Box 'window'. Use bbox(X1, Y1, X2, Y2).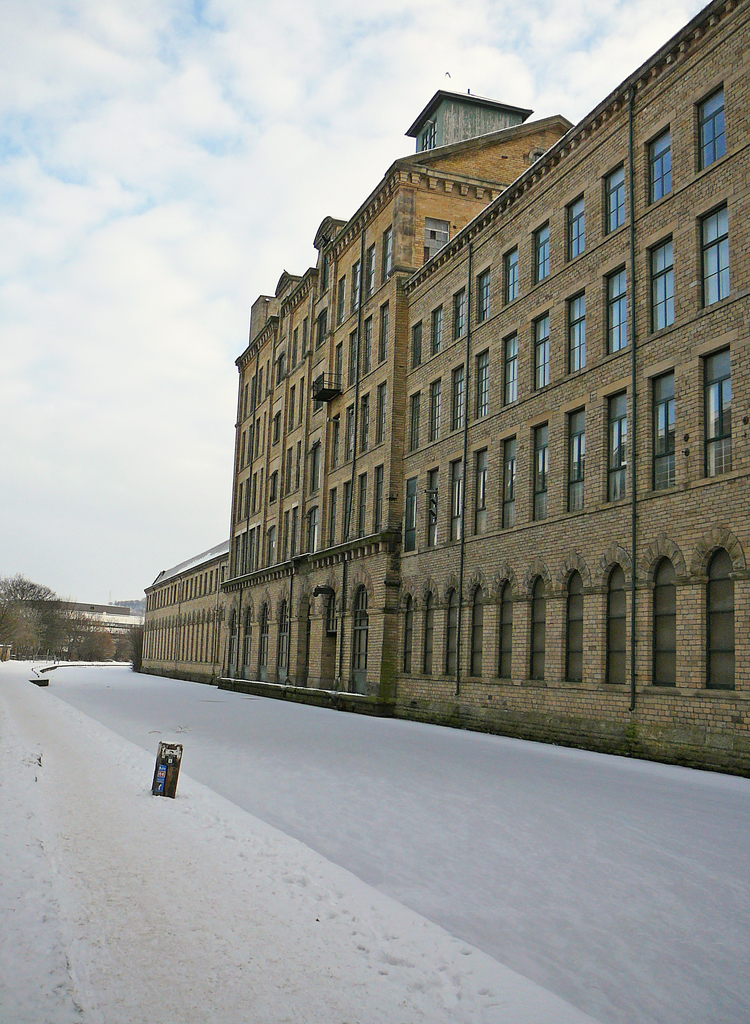
bbox(429, 303, 444, 355).
